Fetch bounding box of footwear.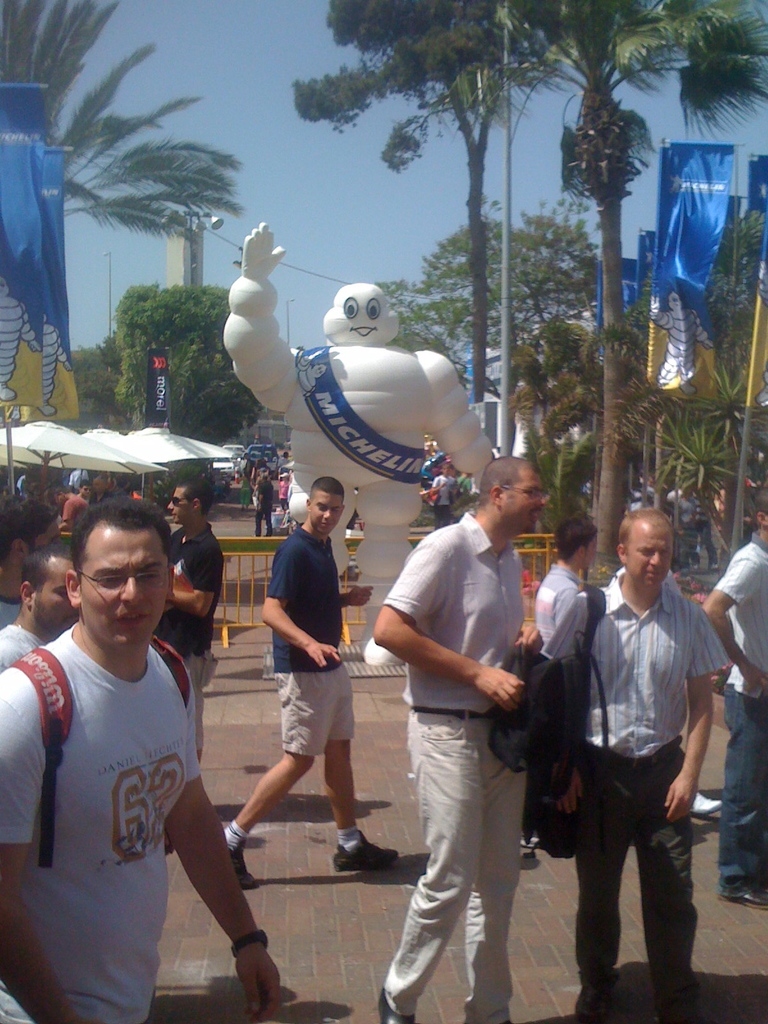
Bbox: (370, 980, 419, 1023).
